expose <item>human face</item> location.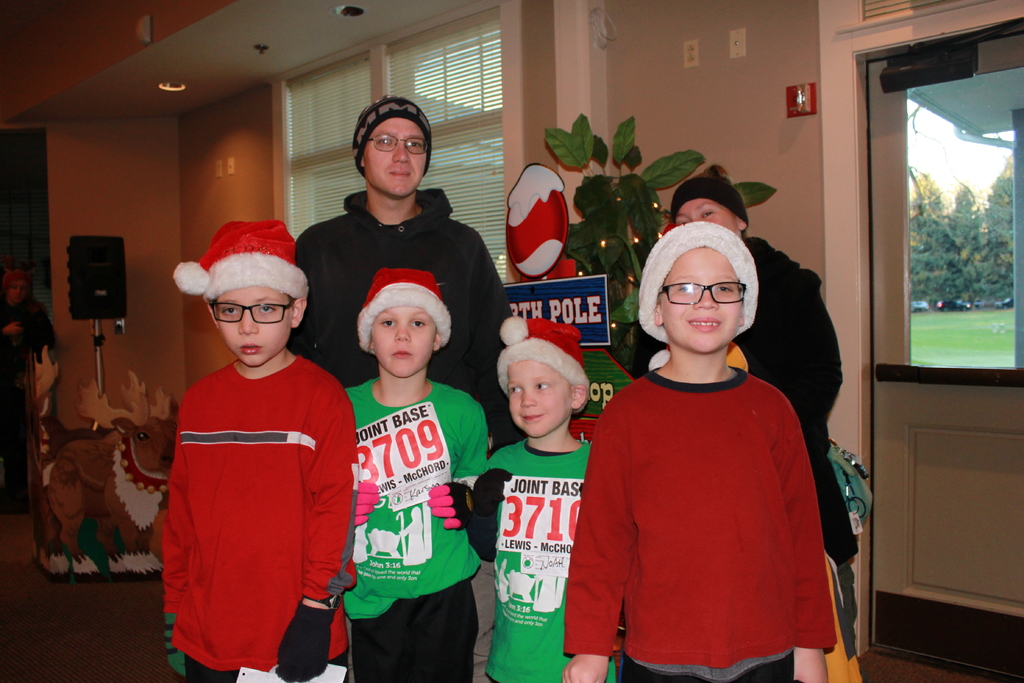
Exposed at bbox=[365, 117, 427, 195].
